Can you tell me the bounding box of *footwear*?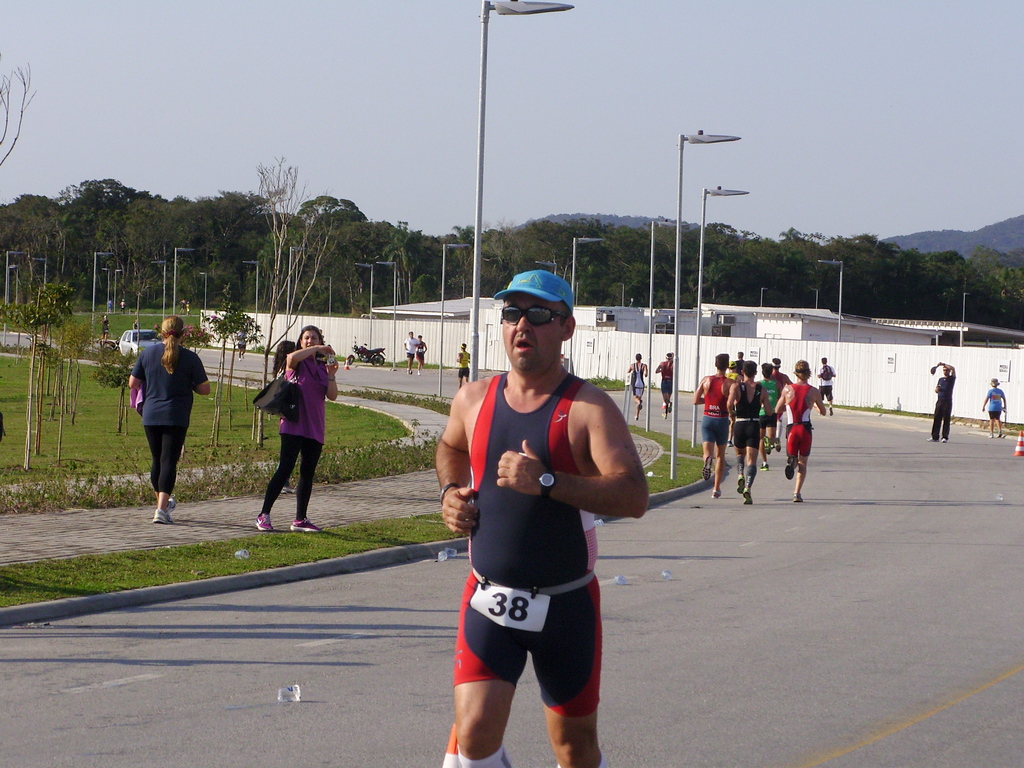
pyautogui.locateOnScreen(998, 433, 1001, 437).
